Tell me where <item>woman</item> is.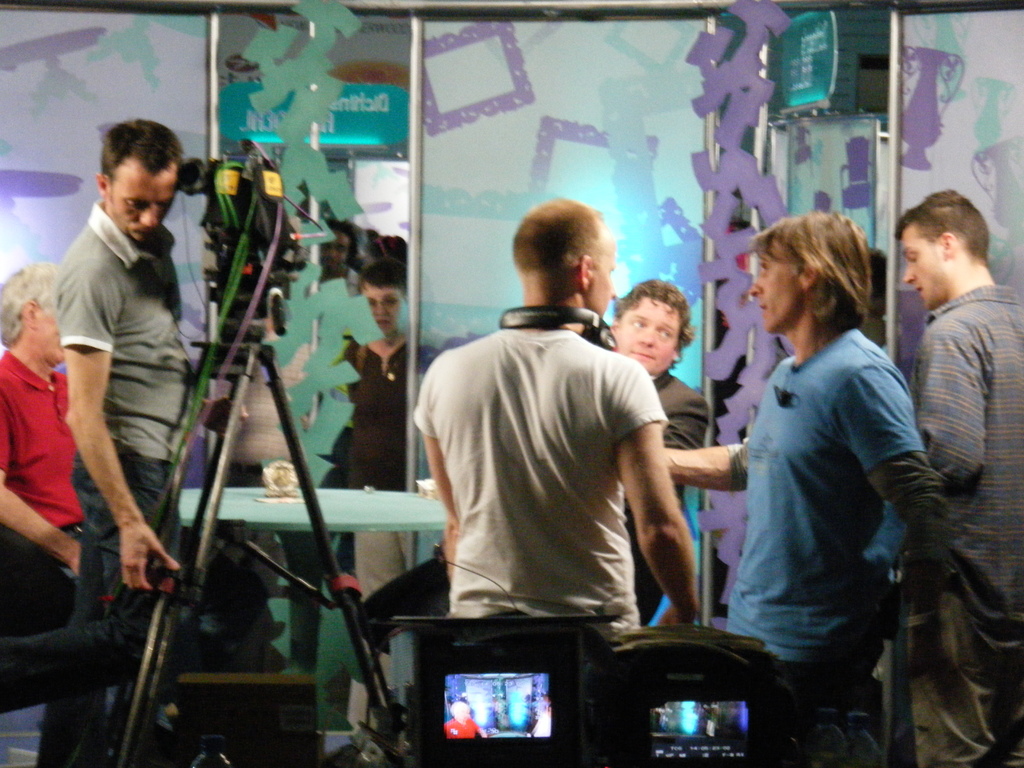
<item>woman</item> is at x1=331 y1=252 x2=460 y2=751.
